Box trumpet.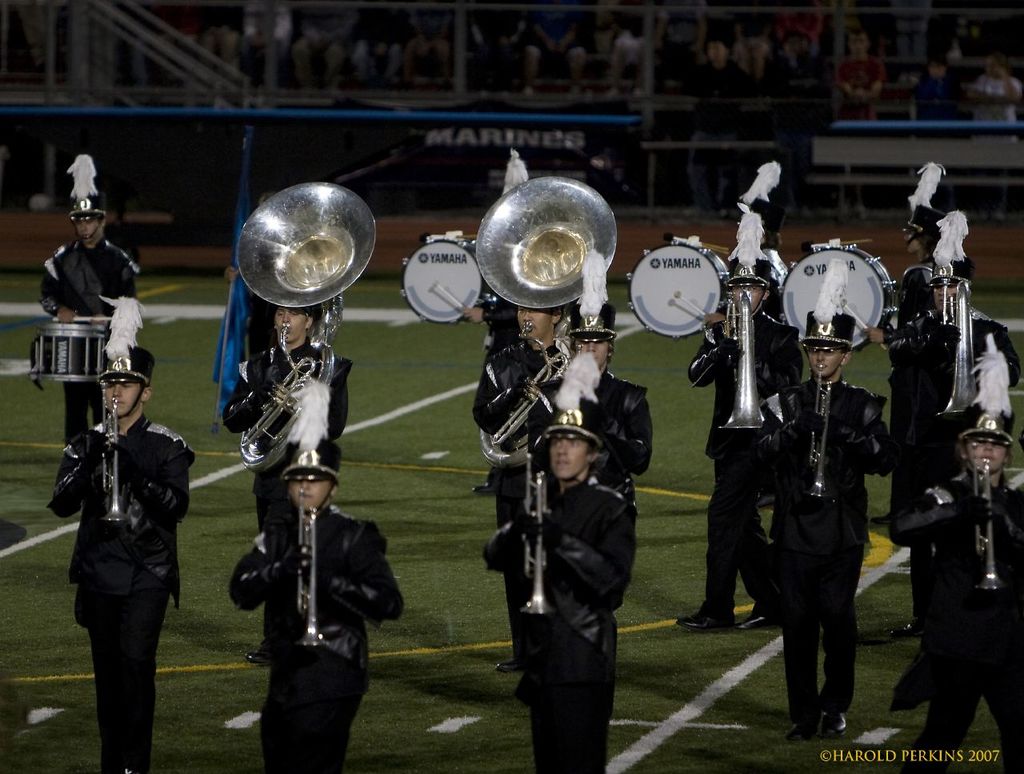
521/450/560/616.
